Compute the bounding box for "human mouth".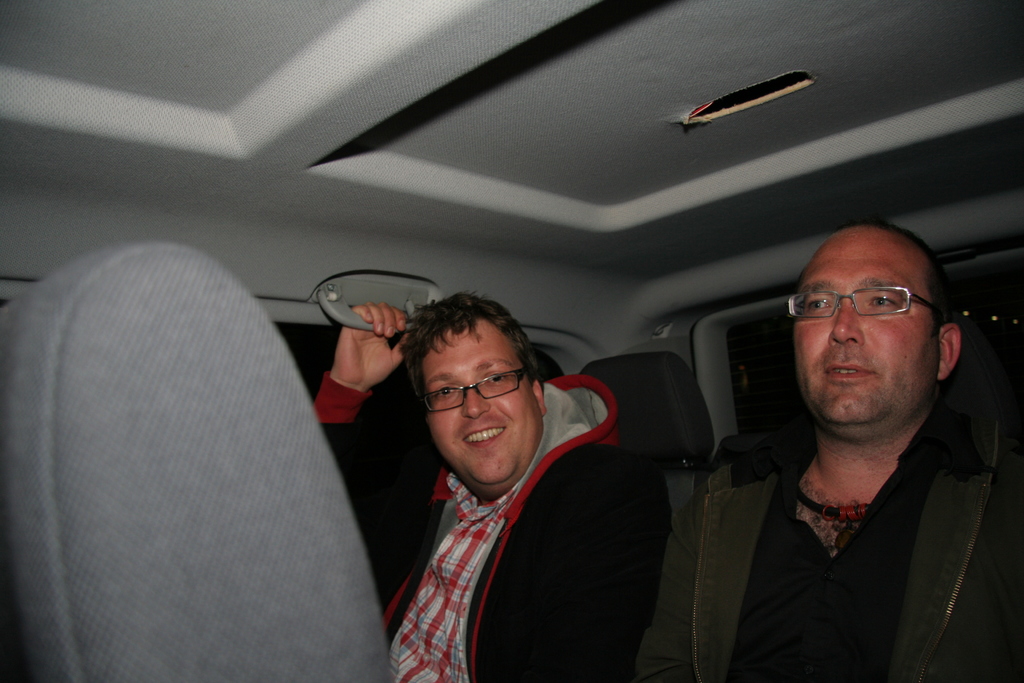
[819,362,876,384].
